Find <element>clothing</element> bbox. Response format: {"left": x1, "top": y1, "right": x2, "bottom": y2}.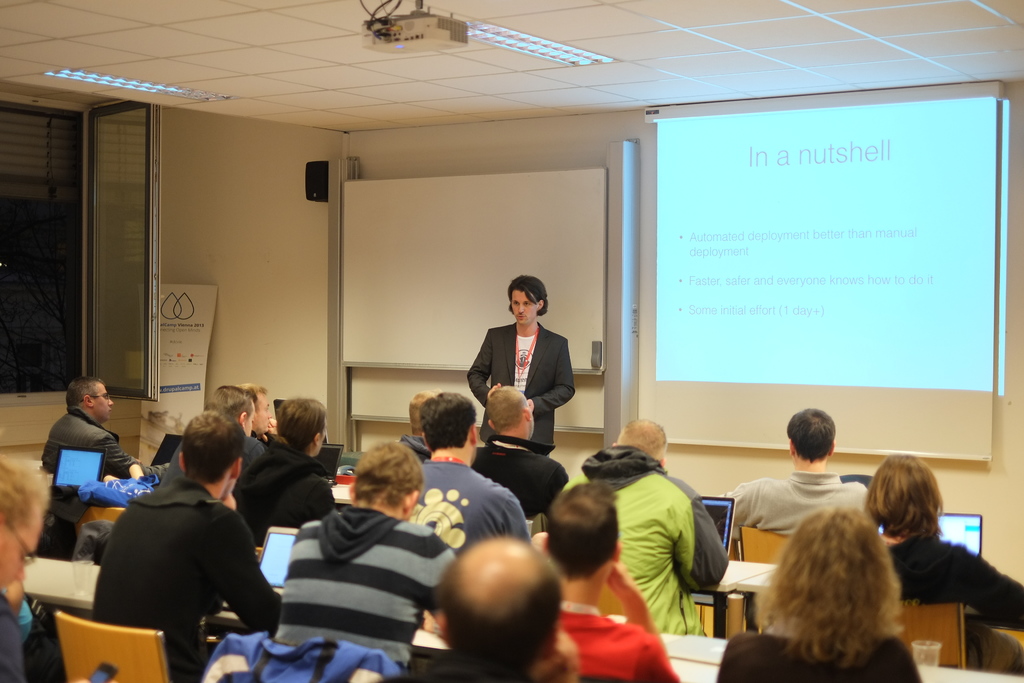
{"left": 564, "top": 445, "right": 727, "bottom": 638}.
